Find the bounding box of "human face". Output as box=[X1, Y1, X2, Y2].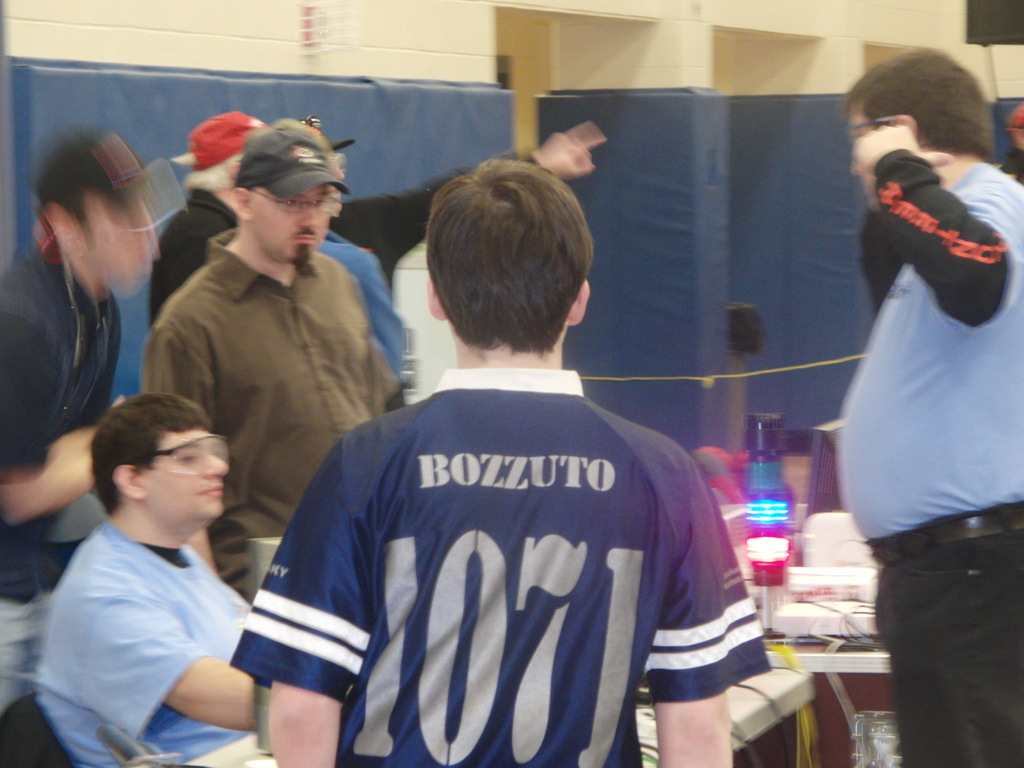
box=[147, 420, 228, 519].
